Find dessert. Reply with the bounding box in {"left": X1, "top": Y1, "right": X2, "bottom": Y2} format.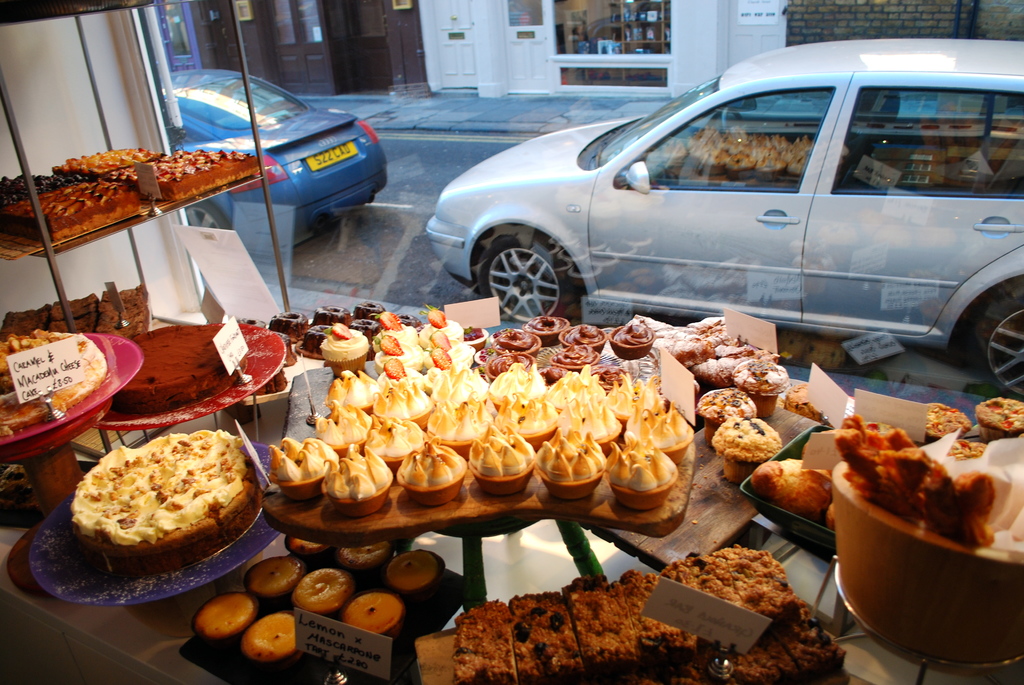
{"left": 485, "top": 356, "right": 535, "bottom": 400}.
